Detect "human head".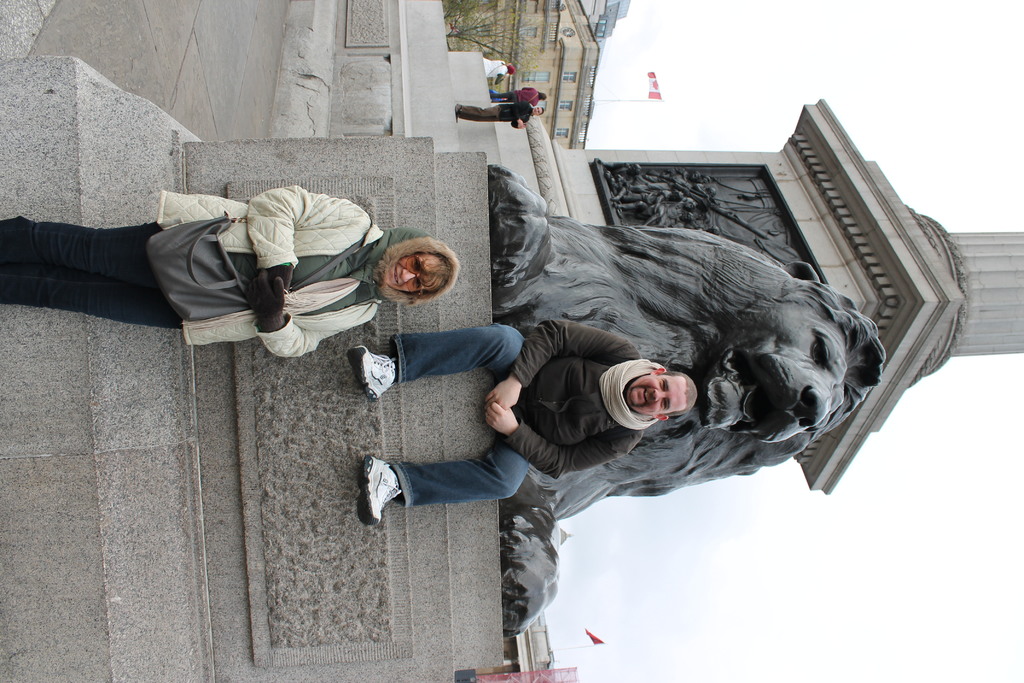
Detected at pyautogui.locateOnScreen(382, 250, 453, 295).
